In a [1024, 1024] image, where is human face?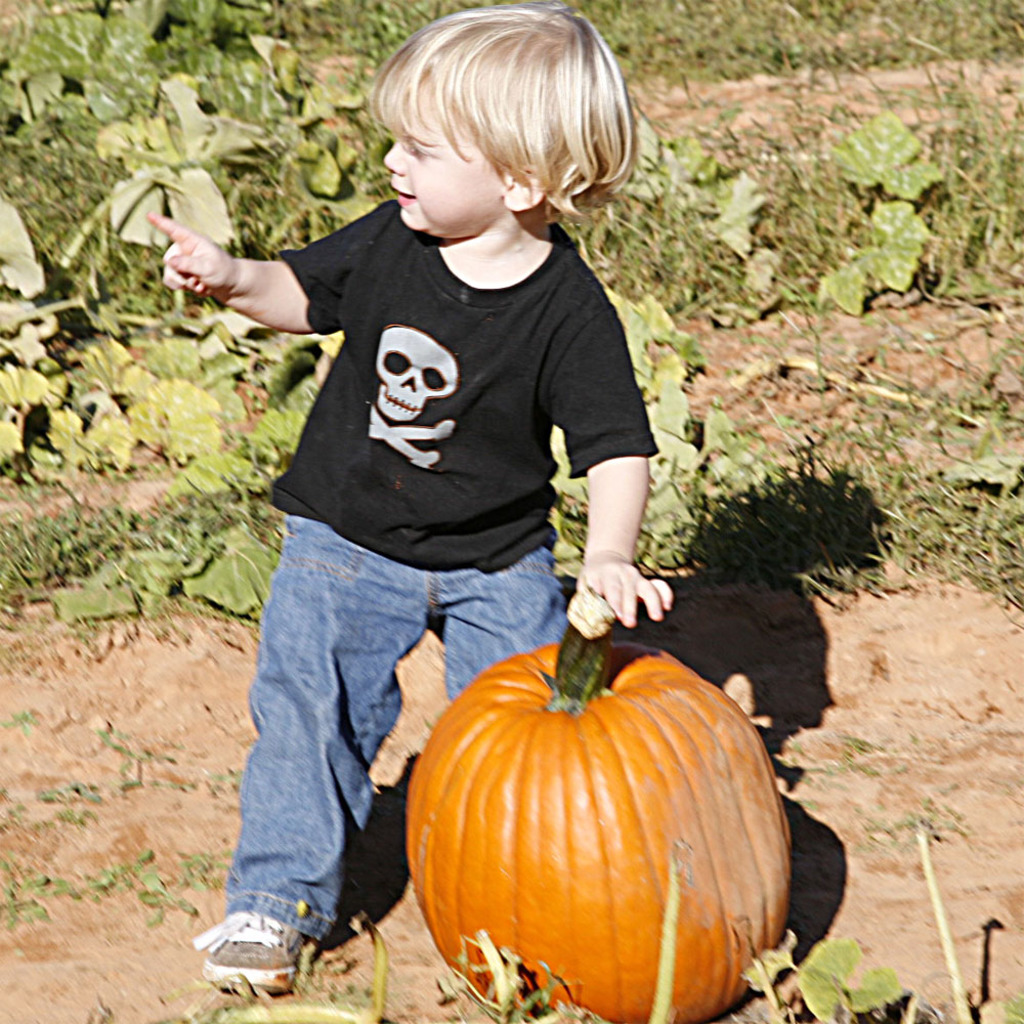
<region>385, 79, 502, 226</region>.
